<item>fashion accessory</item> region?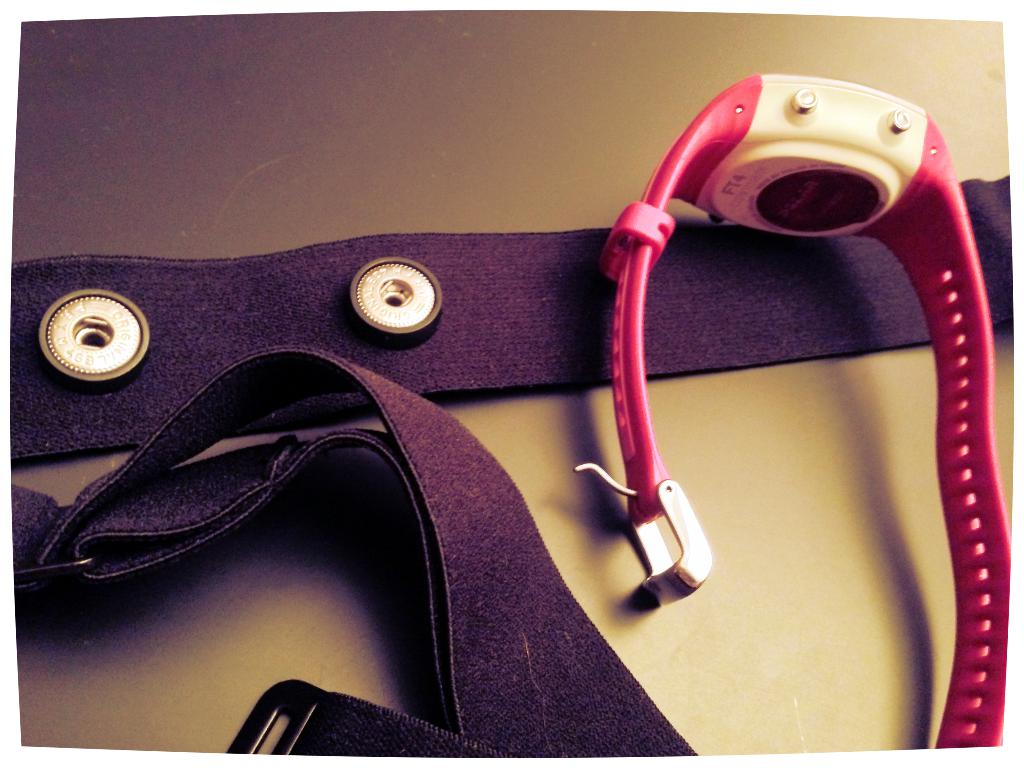
pyautogui.locateOnScreen(575, 71, 1009, 749)
